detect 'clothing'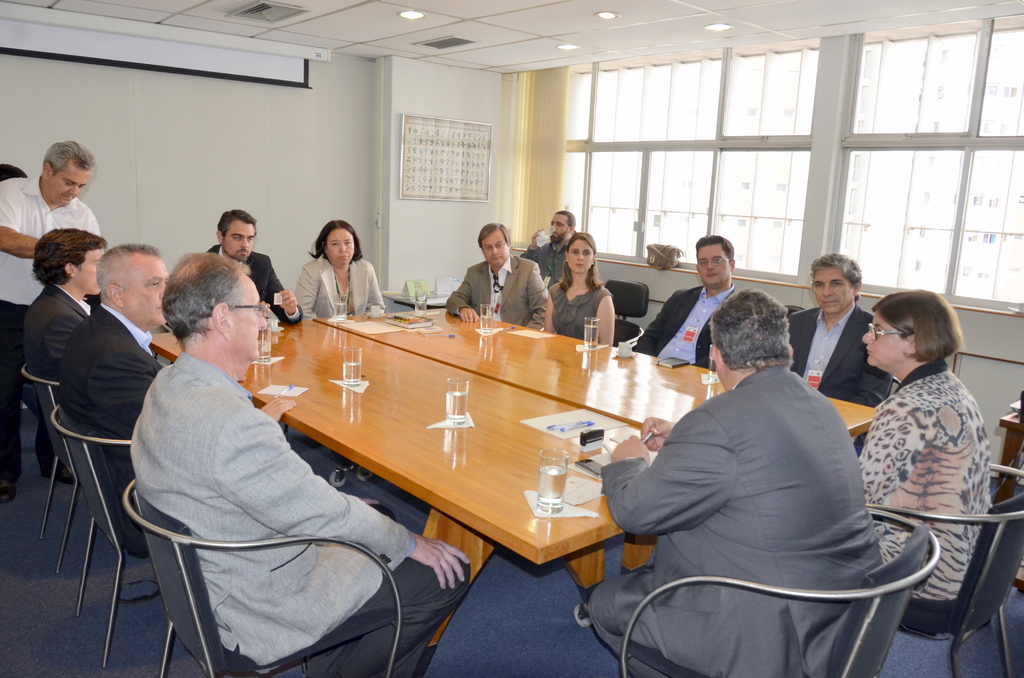
x1=598 y1=369 x2=893 y2=668
